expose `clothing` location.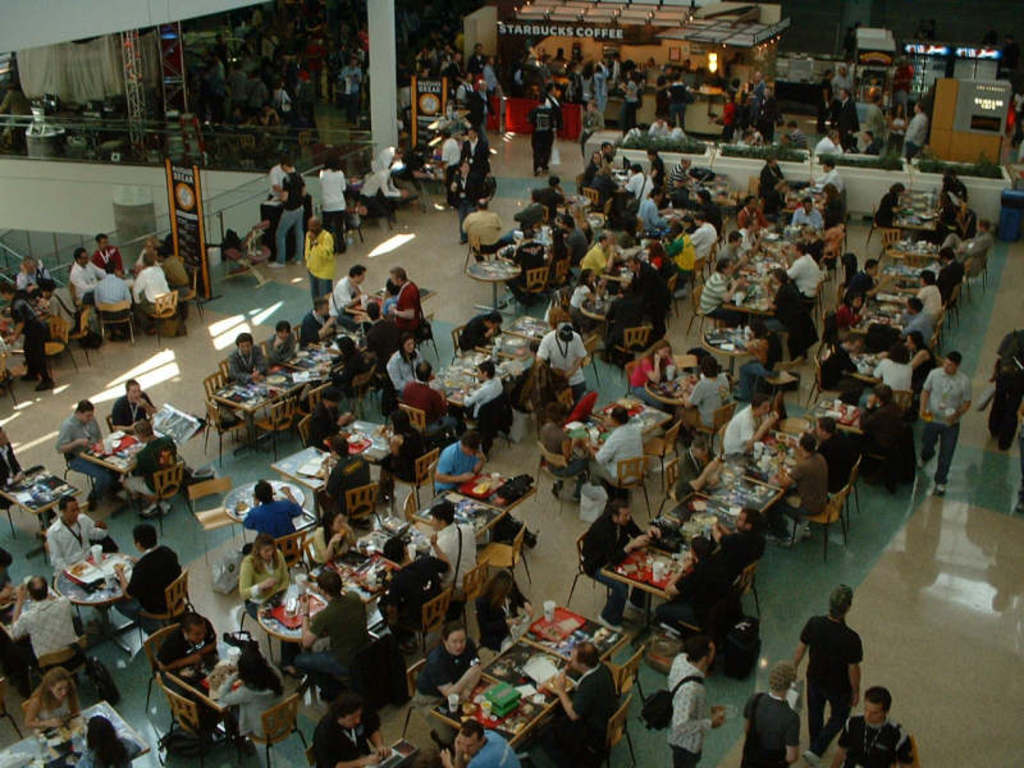
Exposed at (273,170,307,264).
